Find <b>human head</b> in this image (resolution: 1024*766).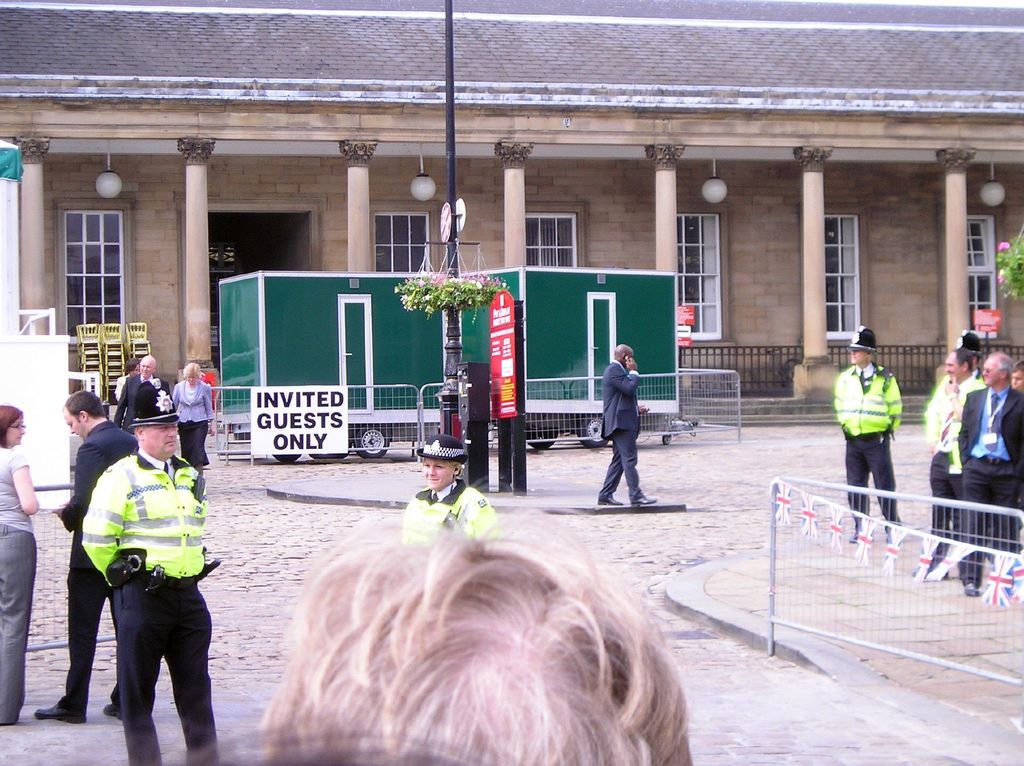
(1014, 360, 1023, 387).
